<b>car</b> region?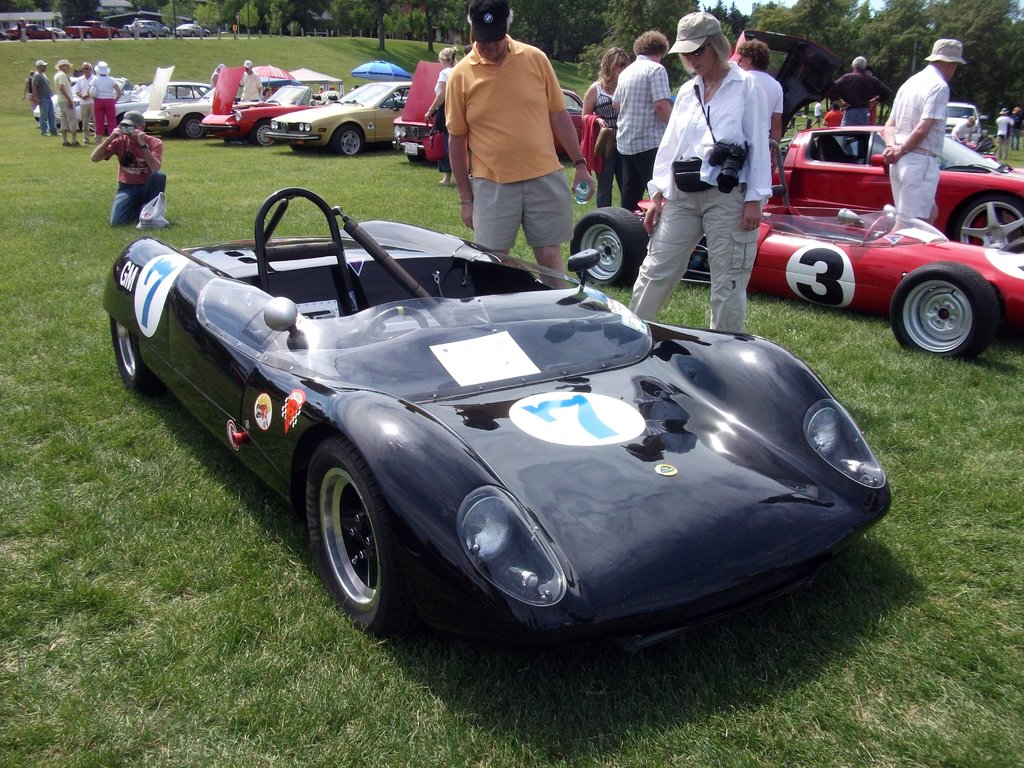
Rect(129, 18, 164, 35)
